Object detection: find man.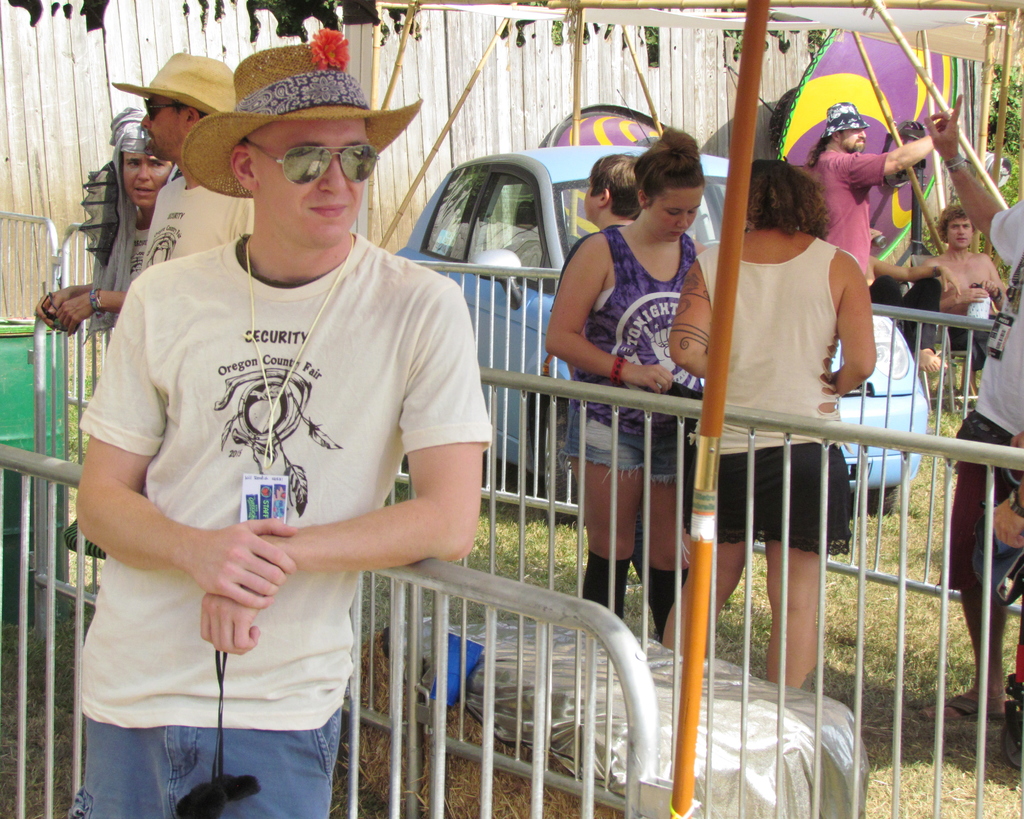
bbox=[867, 236, 957, 371].
